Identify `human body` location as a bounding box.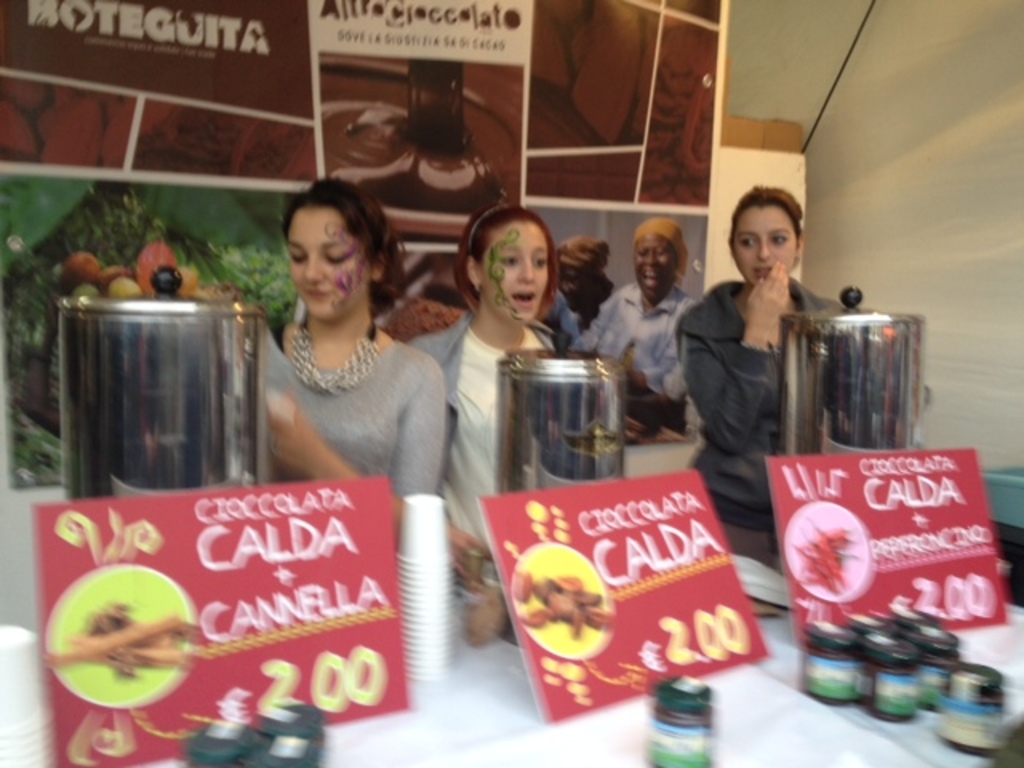
[left=558, top=218, right=706, bottom=445].
